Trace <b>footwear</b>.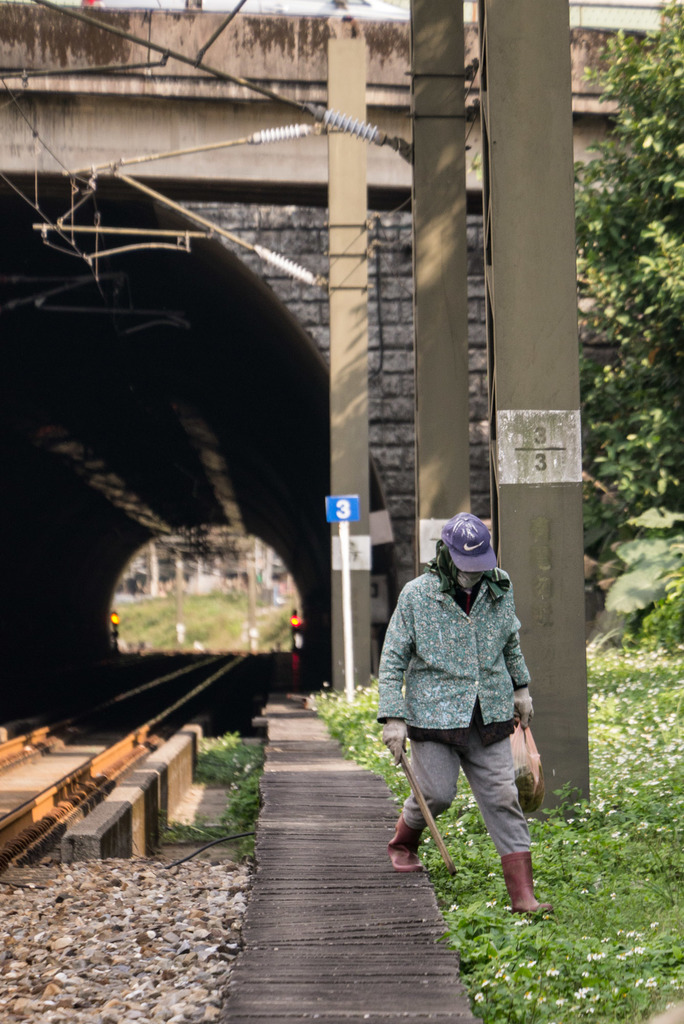
Traced to (500, 851, 555, 915).
